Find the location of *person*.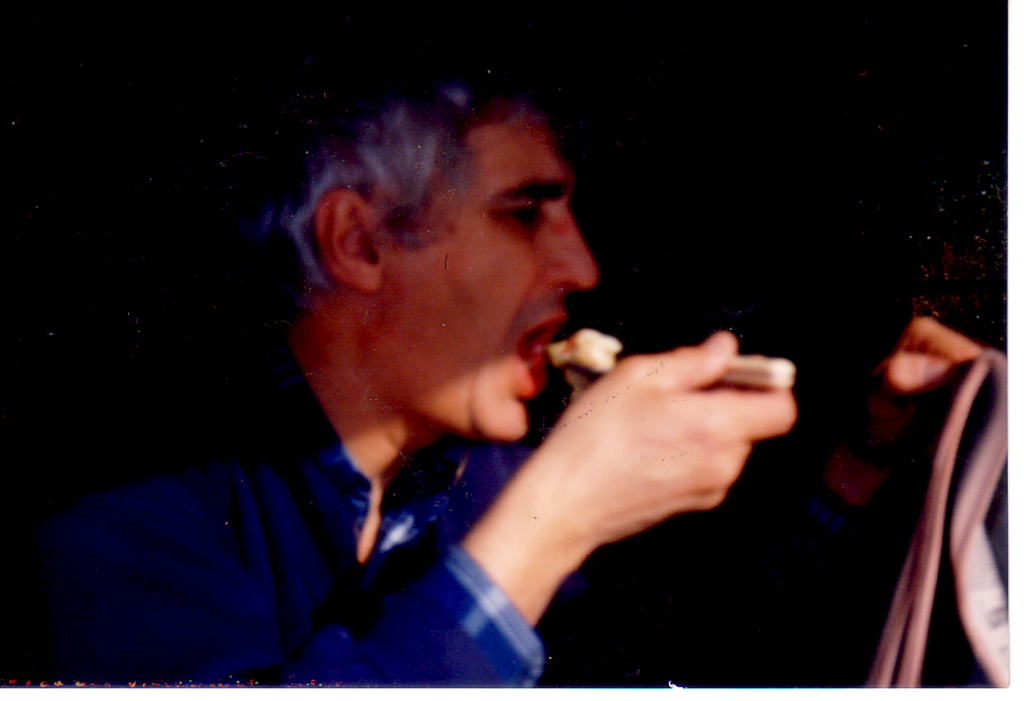
Location: 0,71,797,700.
